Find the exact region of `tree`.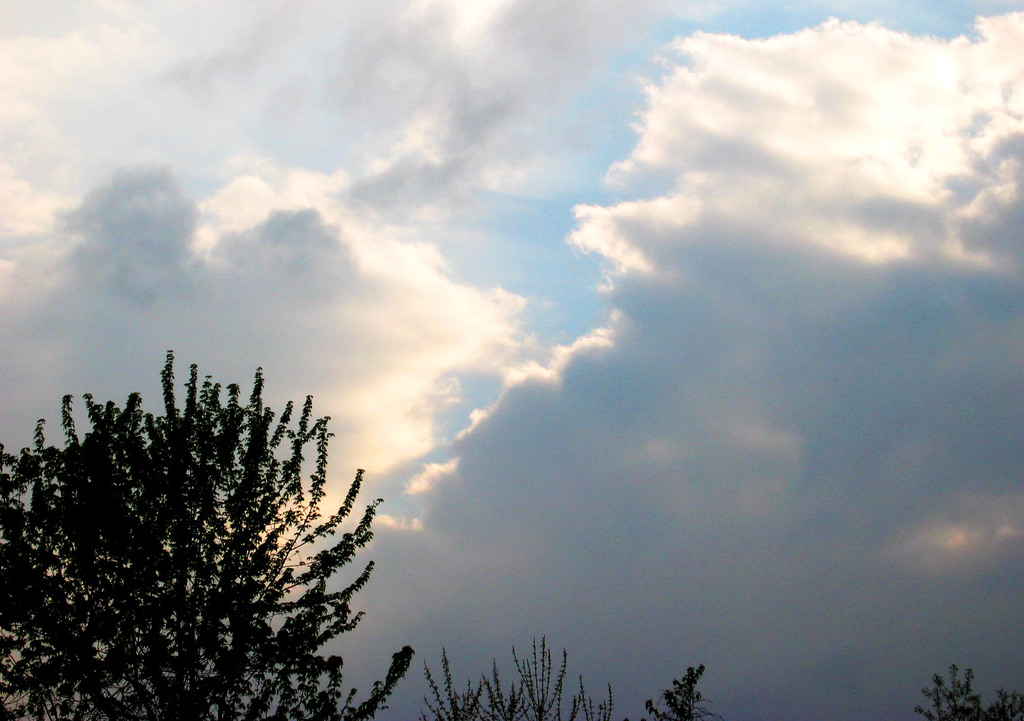
Exact region: [x1=645, y1=667, x2=716, y2=720].
